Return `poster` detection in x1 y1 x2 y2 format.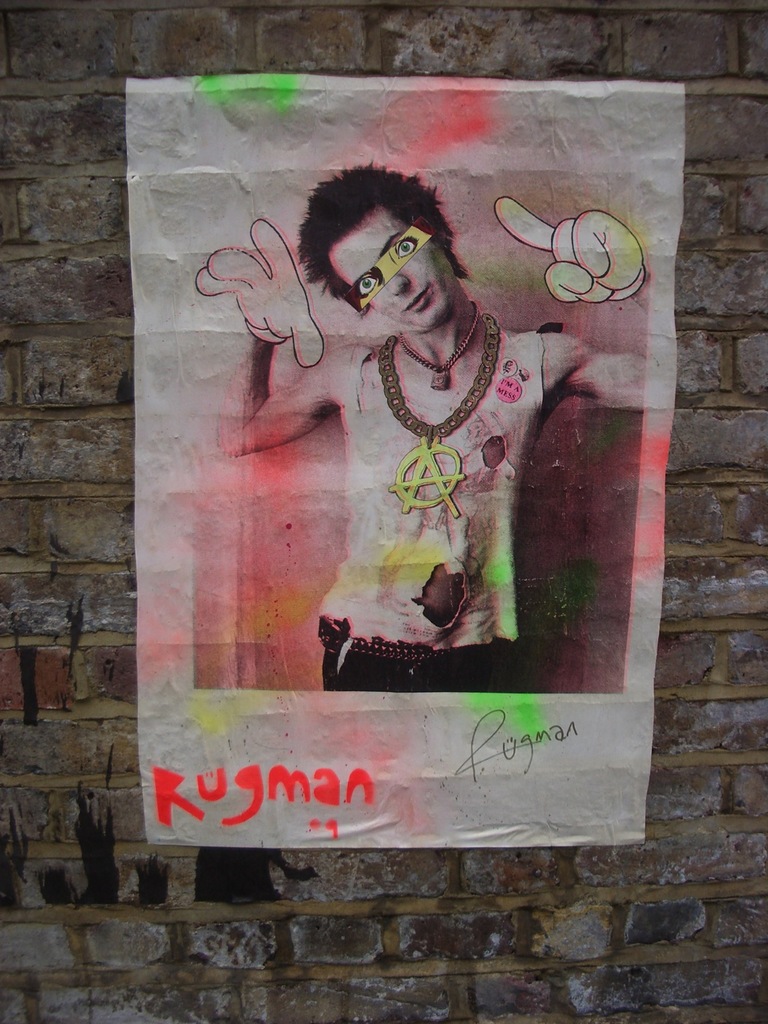
115 78 684 841.
